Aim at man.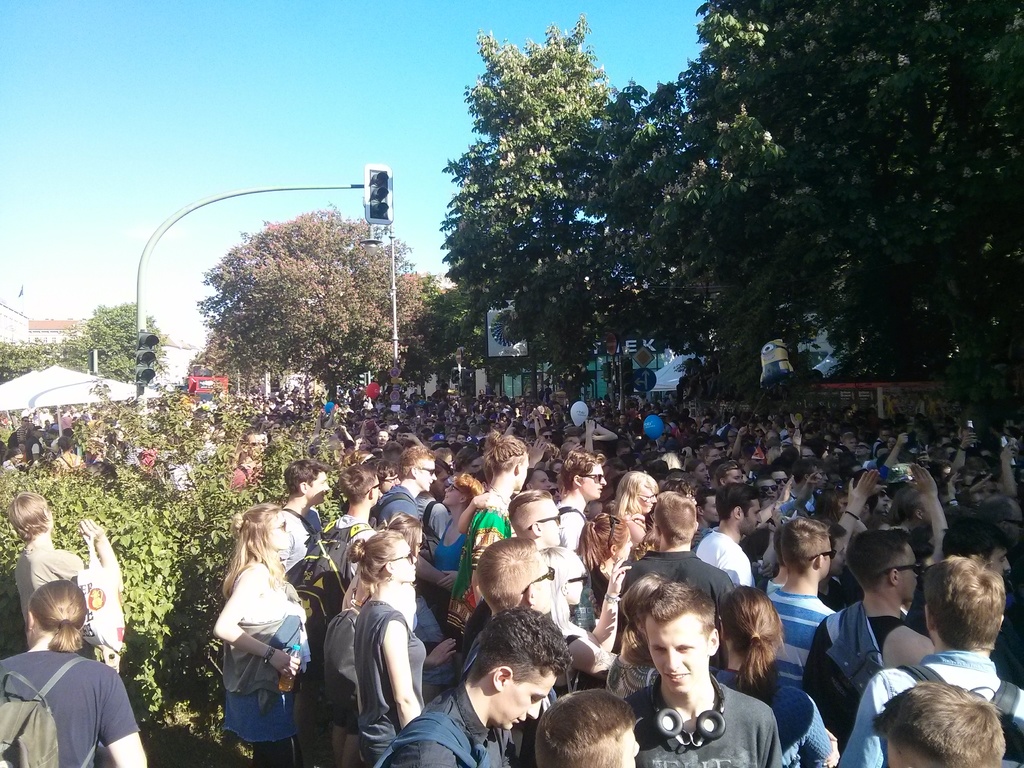
Aimed at <region>585, 577, 793, 767</region>.
